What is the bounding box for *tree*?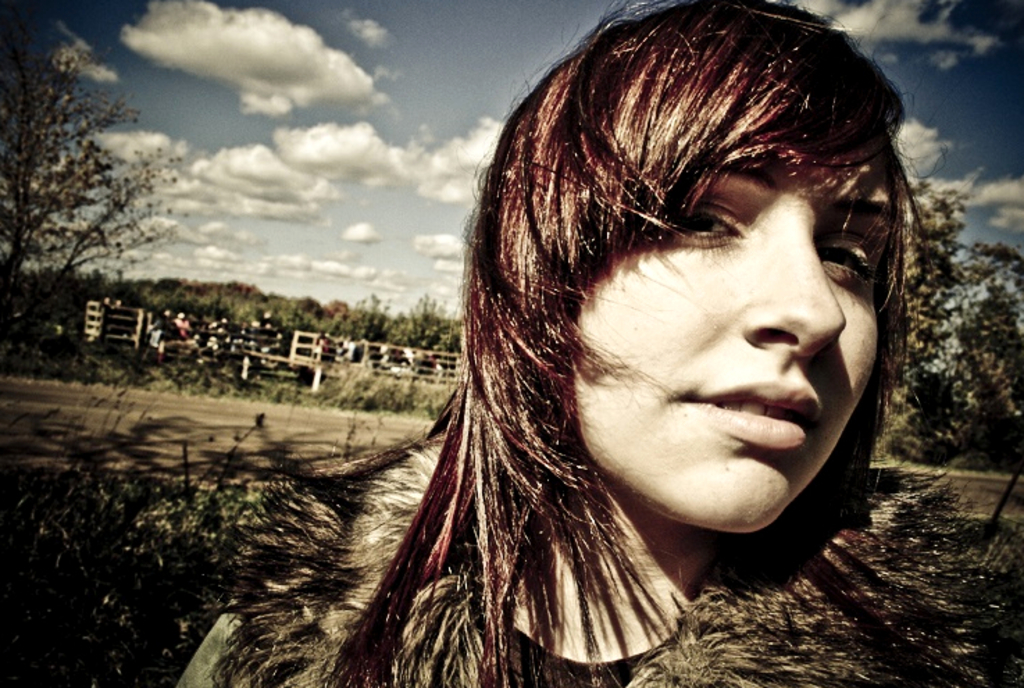
(871,172,1023,467).
